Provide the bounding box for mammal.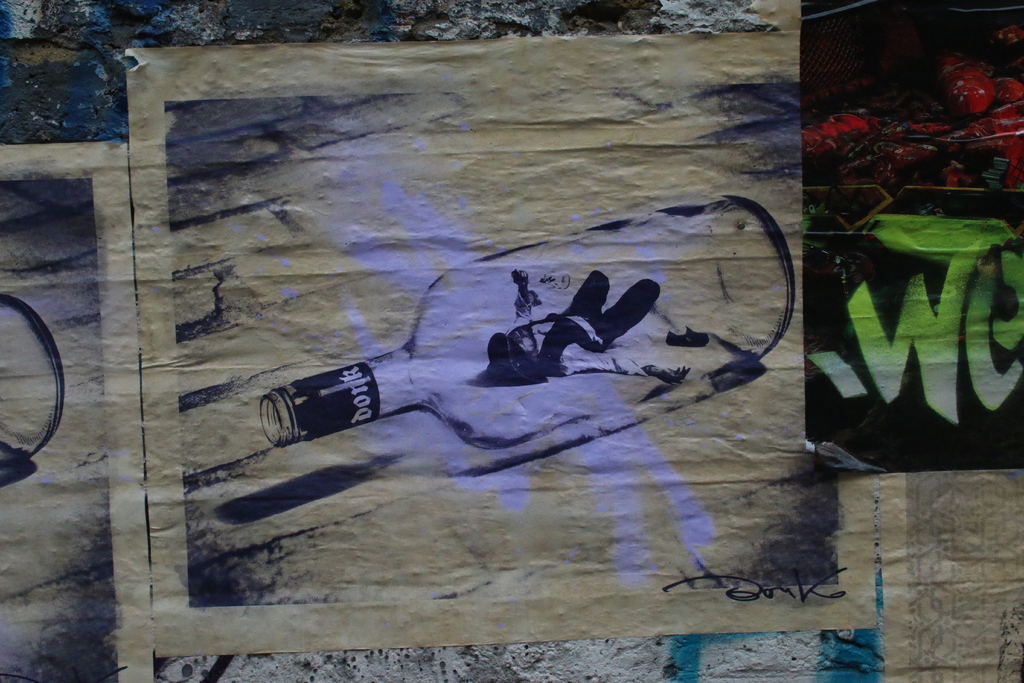
select_region(470, 263, 677, 385).
